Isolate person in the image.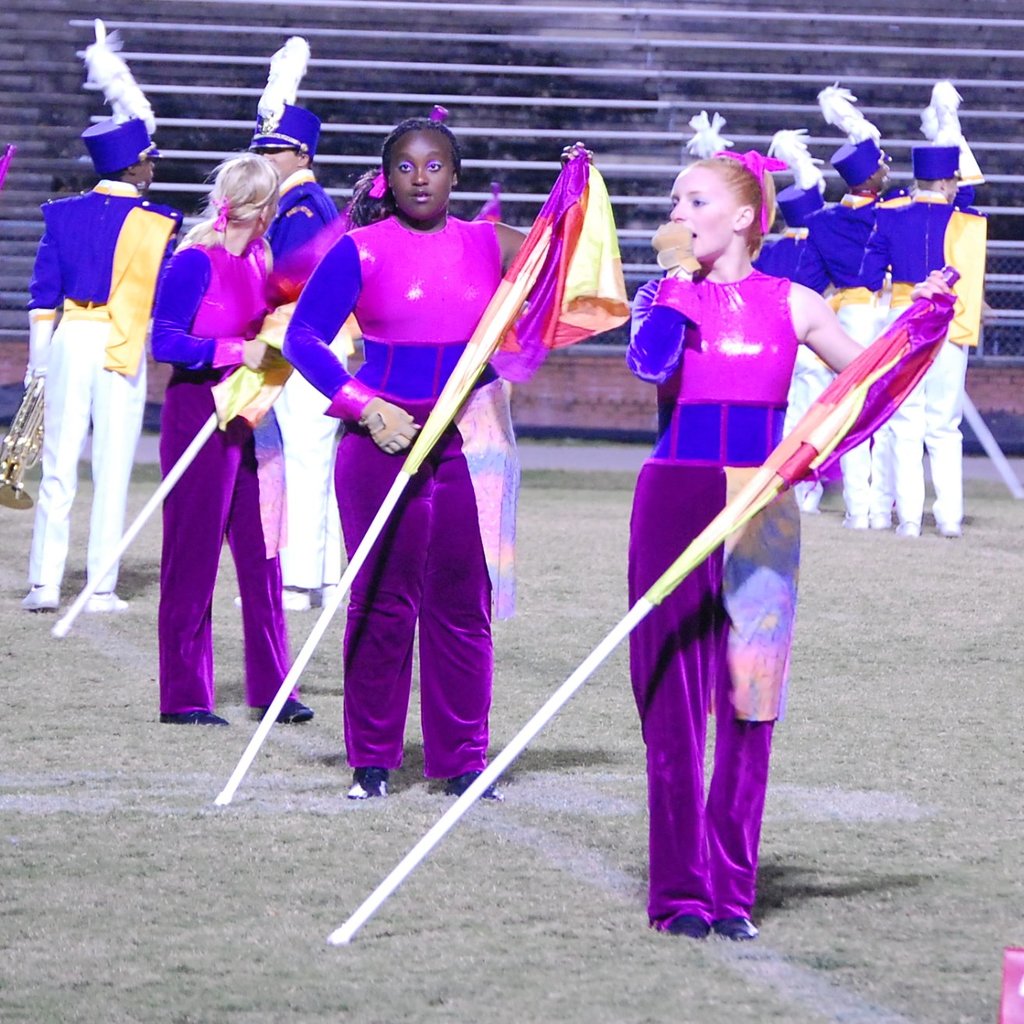
Isolated region: 150:155:331:727.
